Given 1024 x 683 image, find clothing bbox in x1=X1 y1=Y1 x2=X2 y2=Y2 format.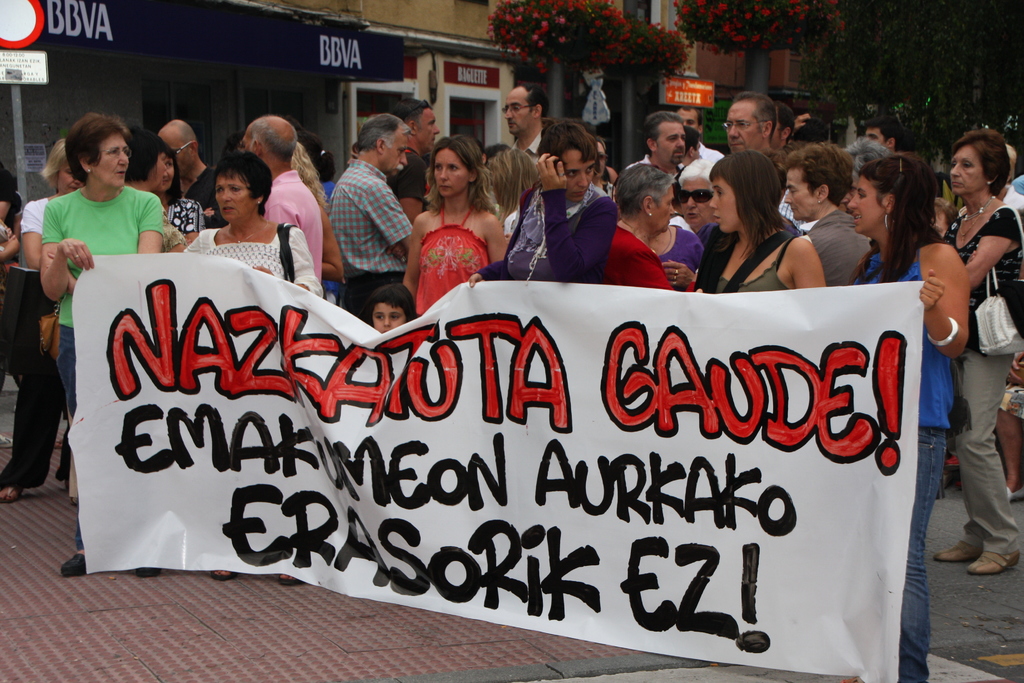
x1=184 y1=159 x2=220 y2=236.
